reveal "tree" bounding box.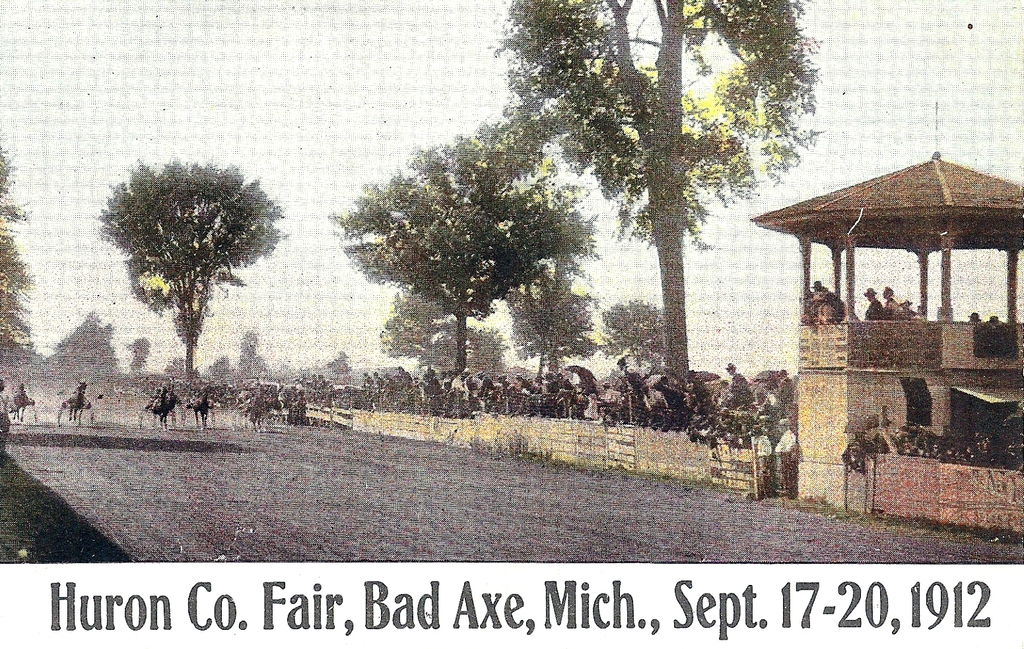
Revealed: select_region(513, 0, 829, 429).
